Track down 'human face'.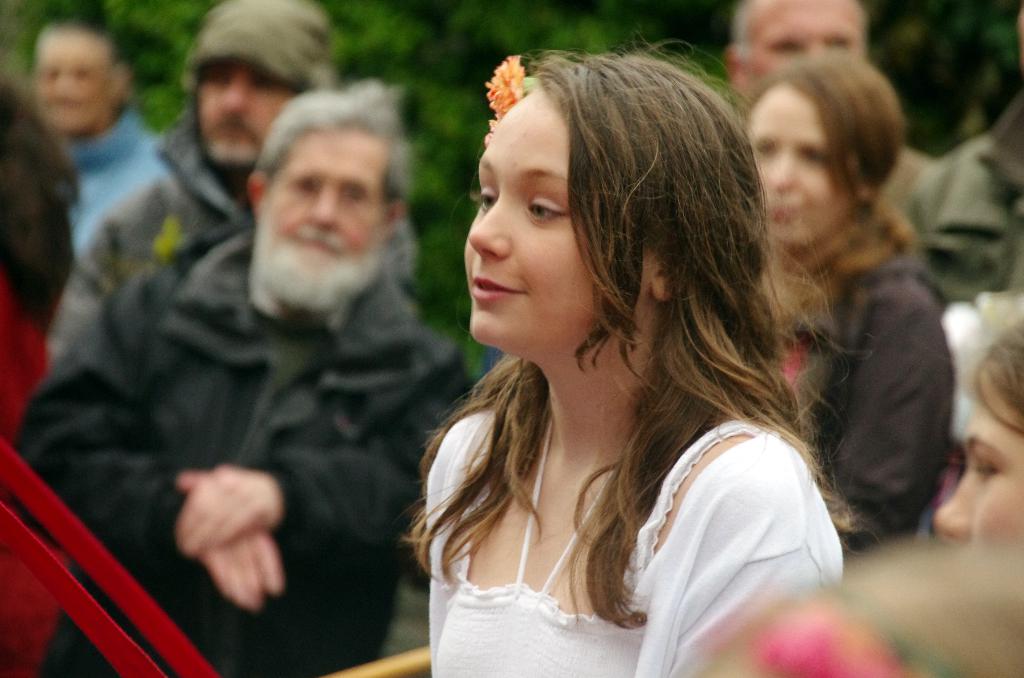
Tracked to BBox(929, 375, 1023, 560).
